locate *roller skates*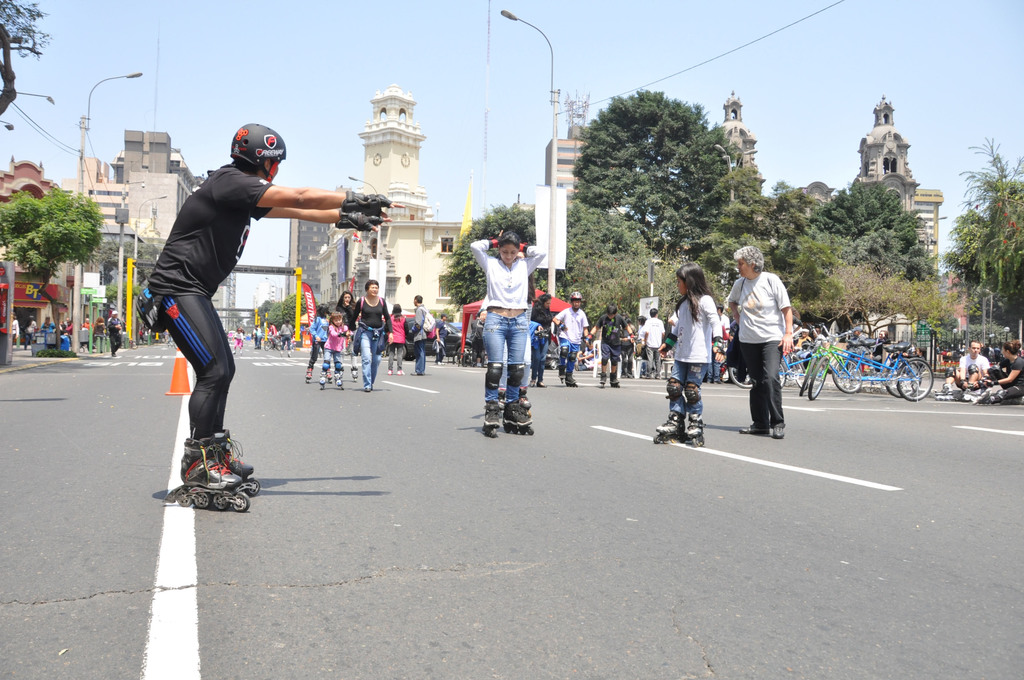
box(481, 402, 500, 438)
